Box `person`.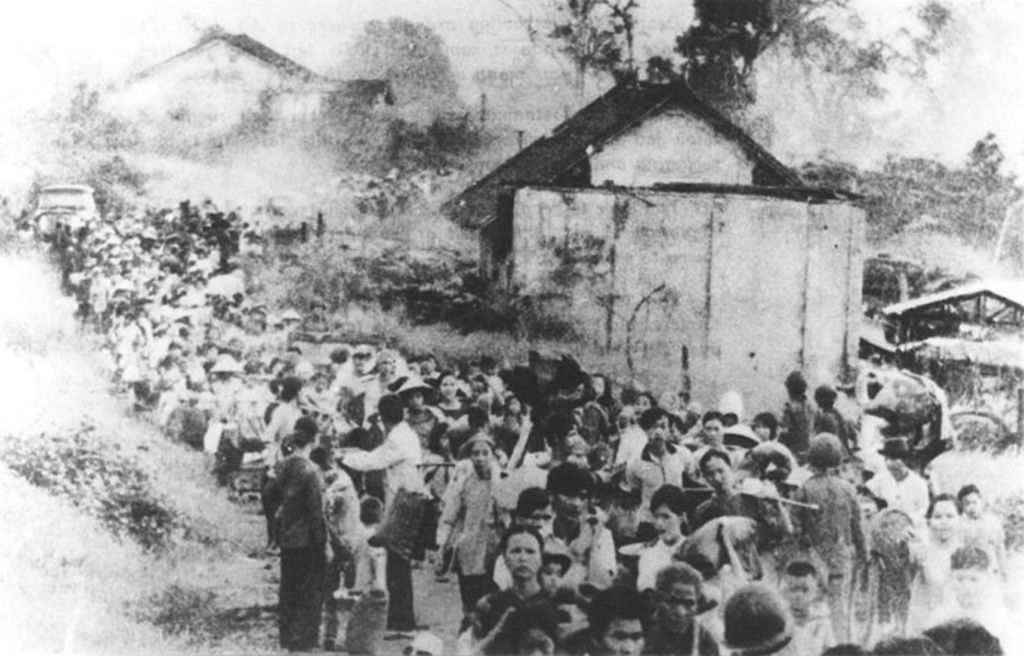
[x1=261, y1=372, x2=303, y2=464].
